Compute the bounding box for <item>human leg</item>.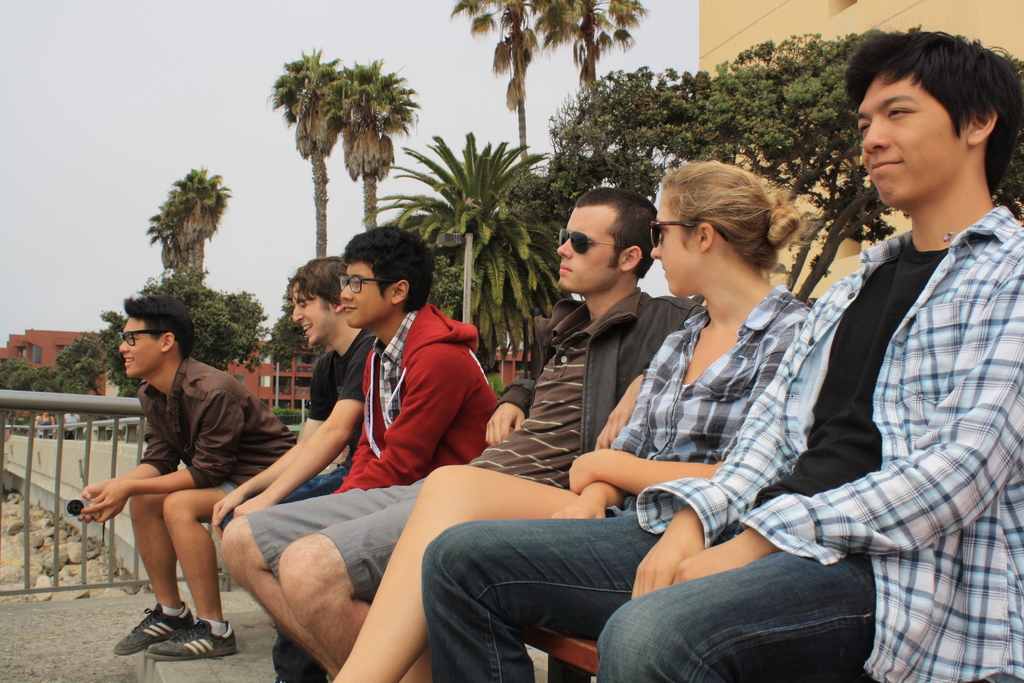
detection(286, 497, 419, 663).
